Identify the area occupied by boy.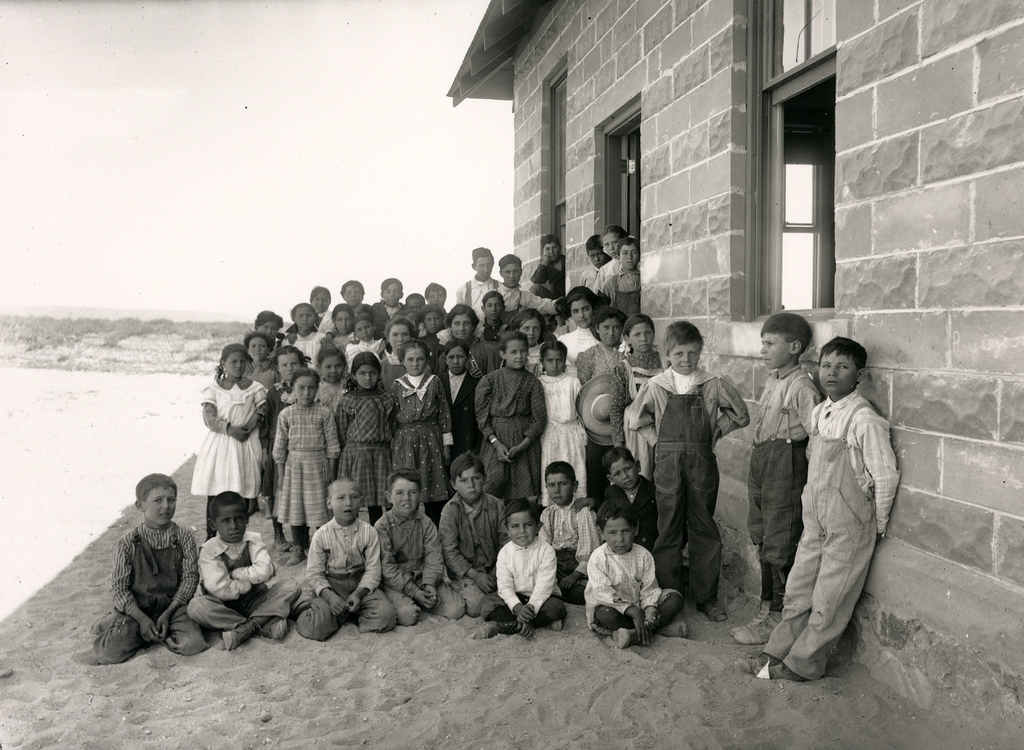
Area: bbox=[529, 234, 564, 300].
